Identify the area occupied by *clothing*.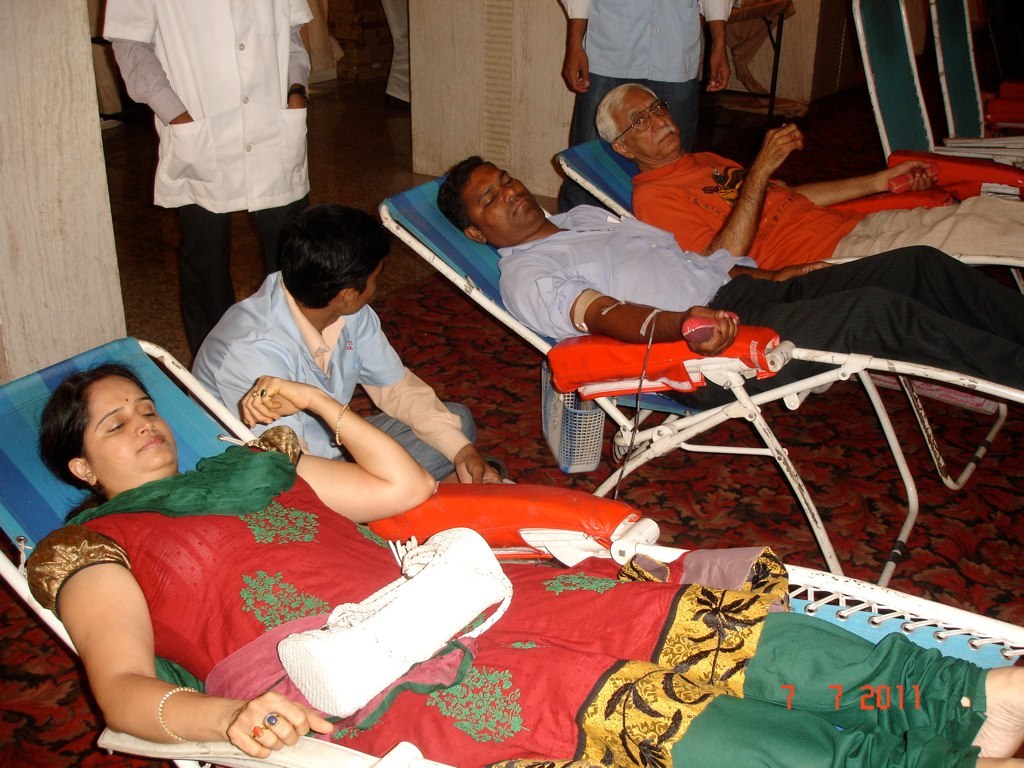
Area: <box>180,269,479,486</box>.
